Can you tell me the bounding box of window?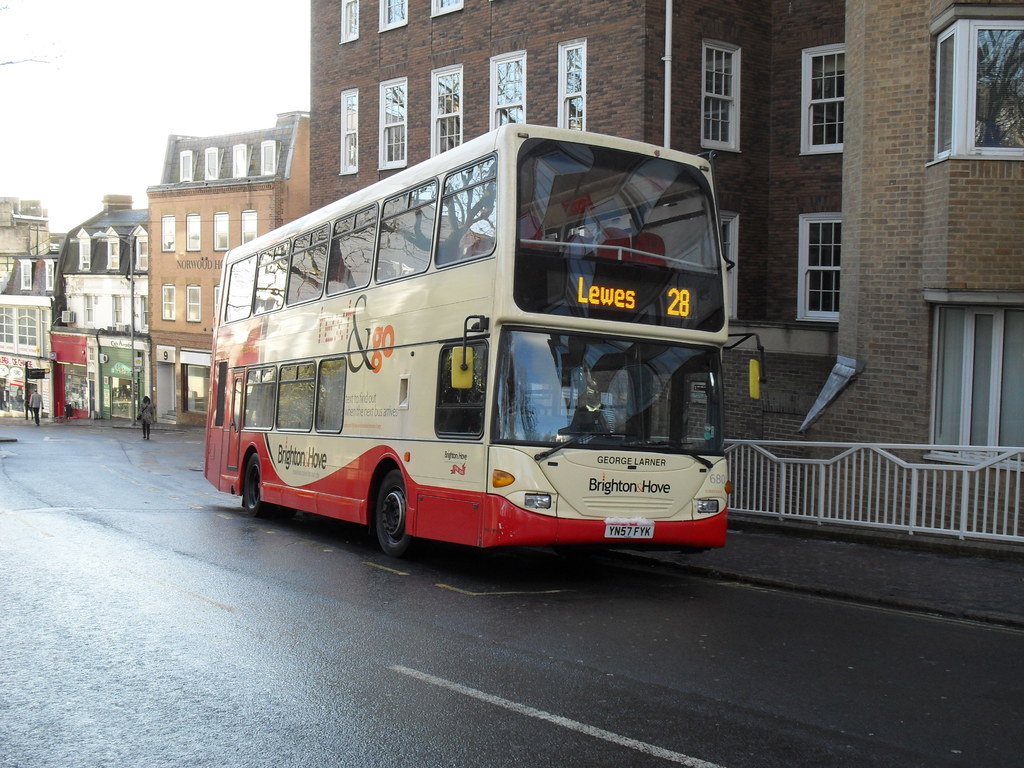
144, 294, 149, 321.
